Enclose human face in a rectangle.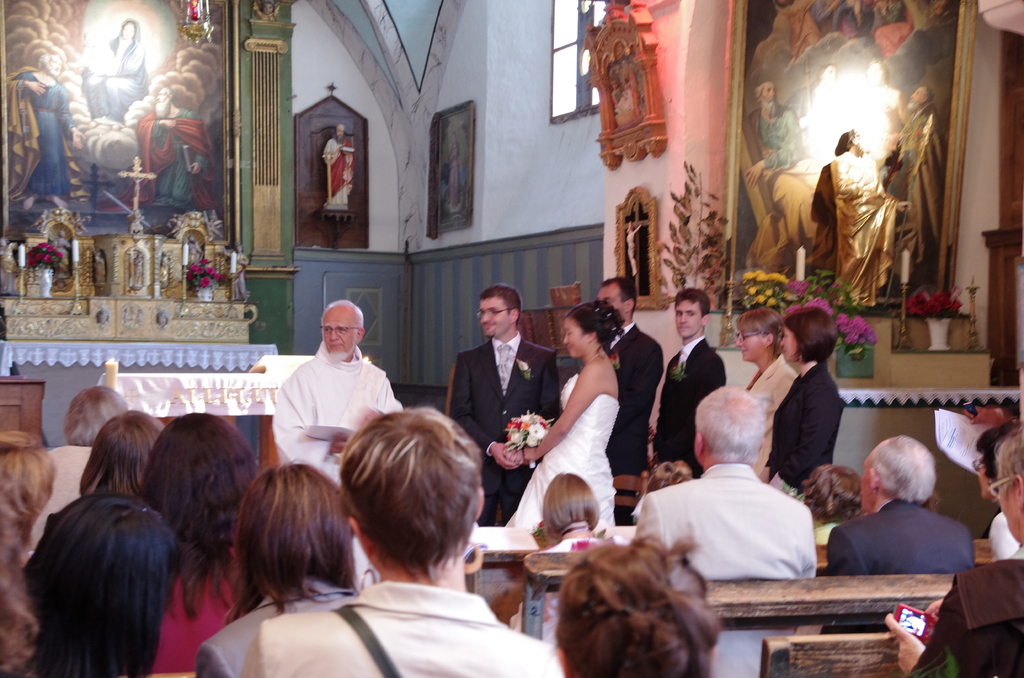
{"left": 998, "top": 487, "right": 1023, "bottom": 546}.
